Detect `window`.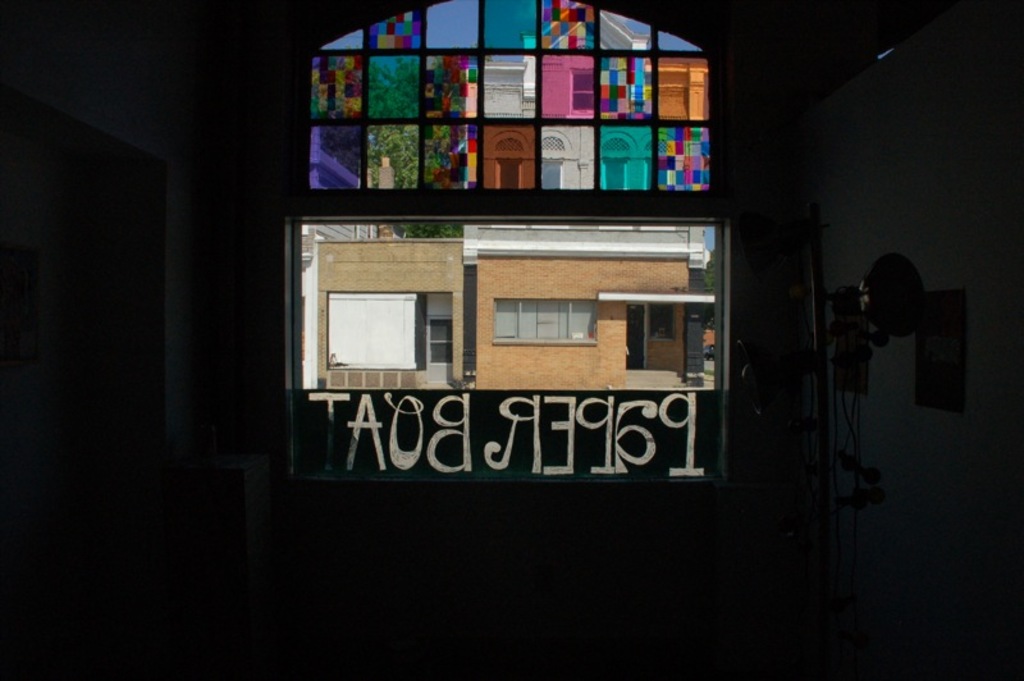
Detected at [left=279, top=8, right=707, bottom=228].
